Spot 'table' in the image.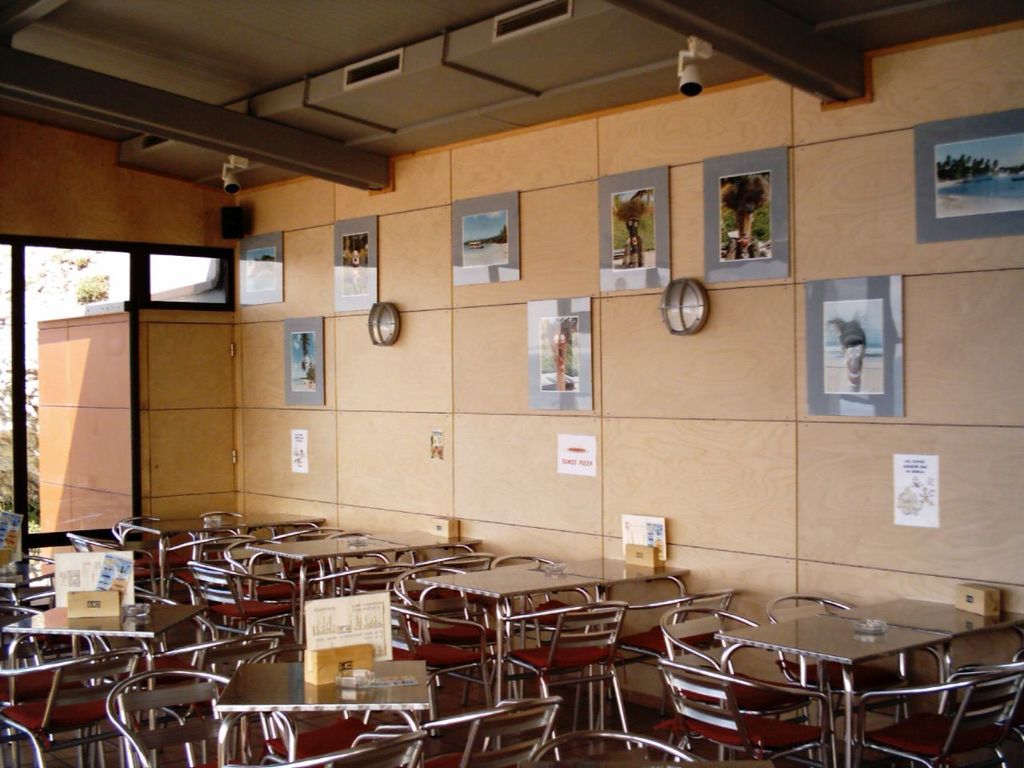
'table' found at box=[0, 589, 205, 733].
